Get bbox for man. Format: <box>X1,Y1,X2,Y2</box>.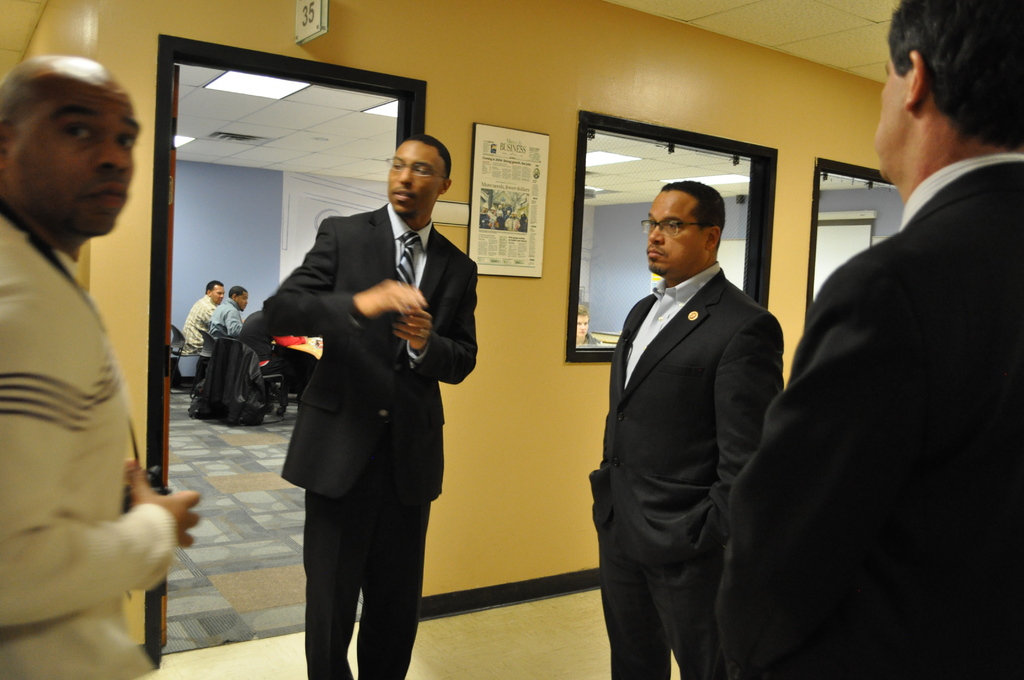
<box>586,184,783,679</box>.
